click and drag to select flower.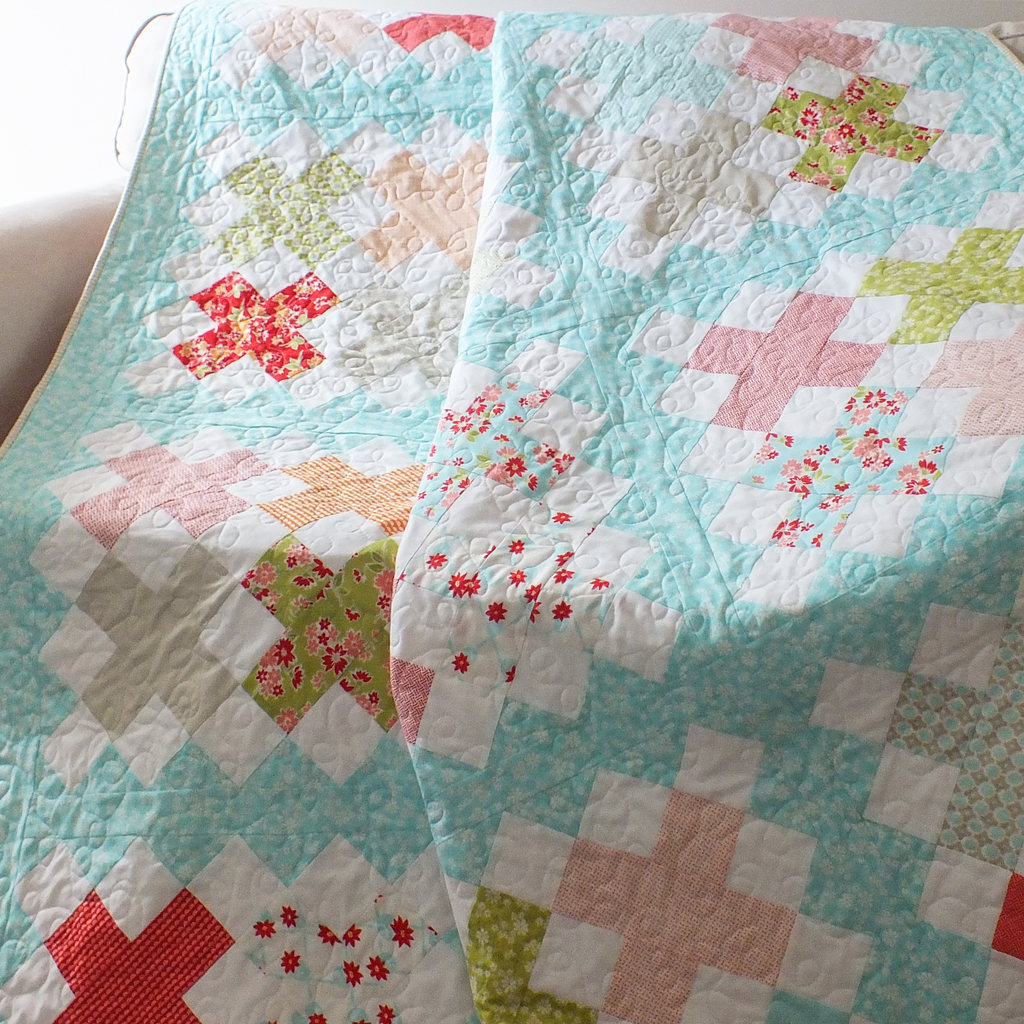
Selection: (552, 600, 573, 623).
